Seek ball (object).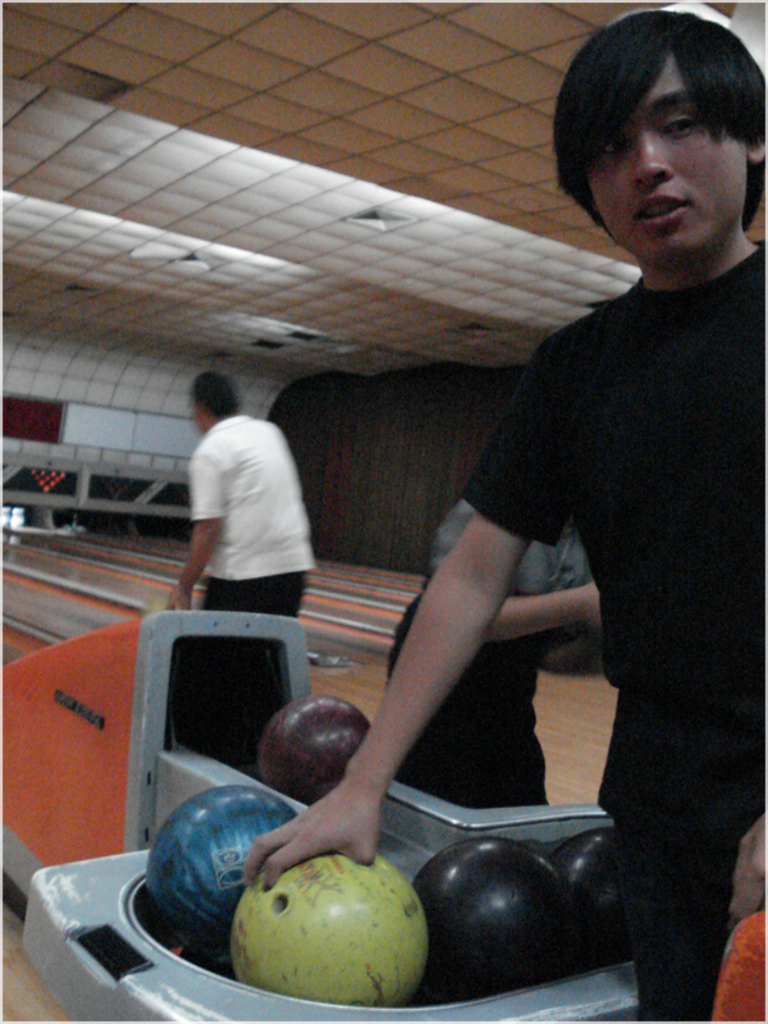
415, 829, 564, 996.
